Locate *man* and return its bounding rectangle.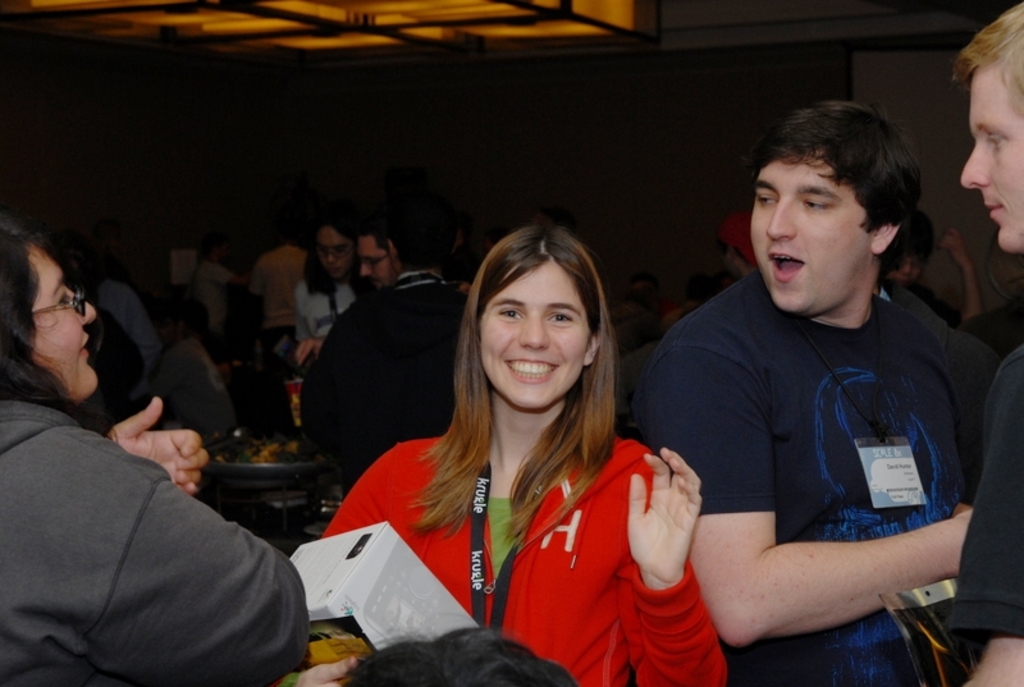
[298, 188, 481, 501].
